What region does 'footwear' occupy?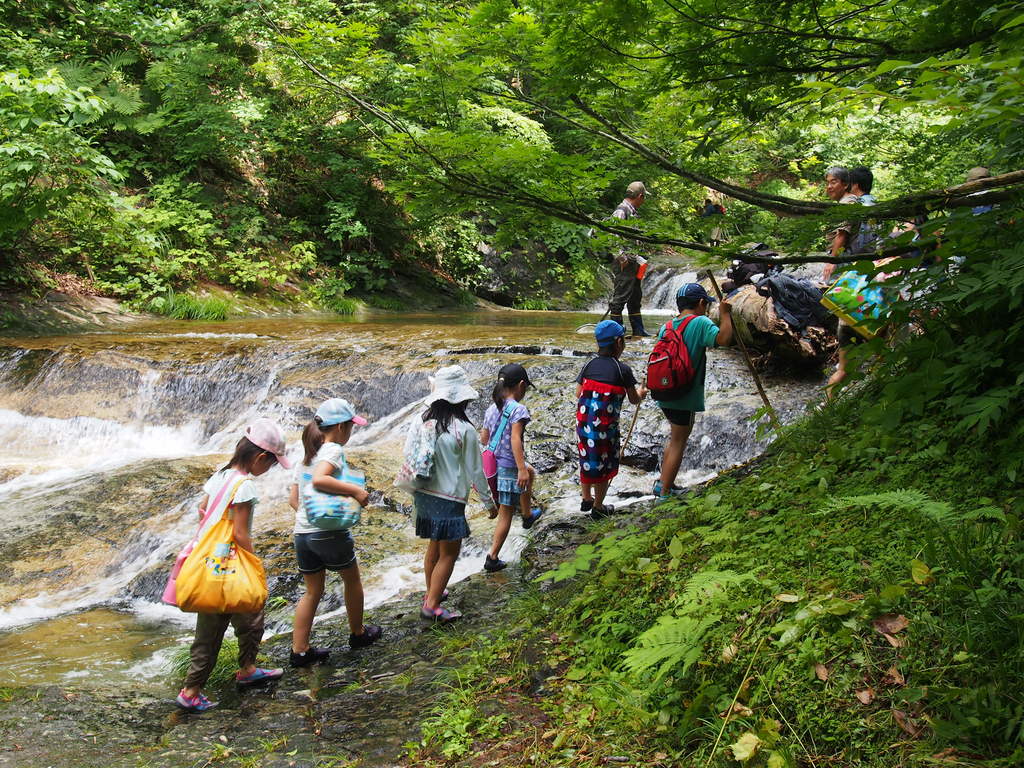
(left=652, top=481, right=685, bottom=498).
